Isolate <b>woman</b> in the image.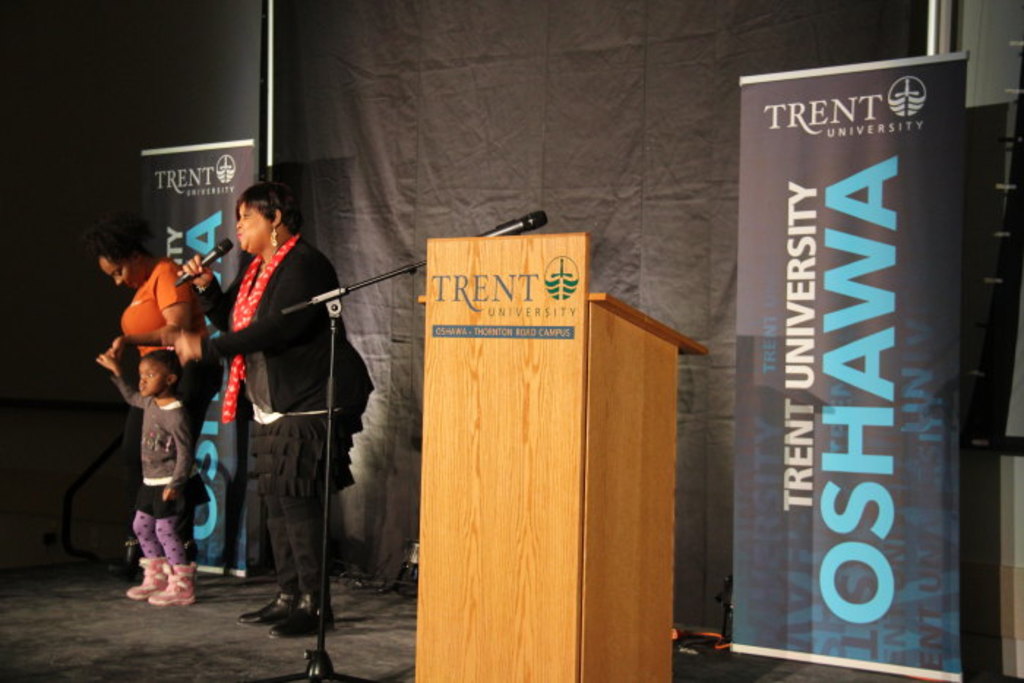
Isolated region: x1=85, y1=208, x2=236, y2=582.
